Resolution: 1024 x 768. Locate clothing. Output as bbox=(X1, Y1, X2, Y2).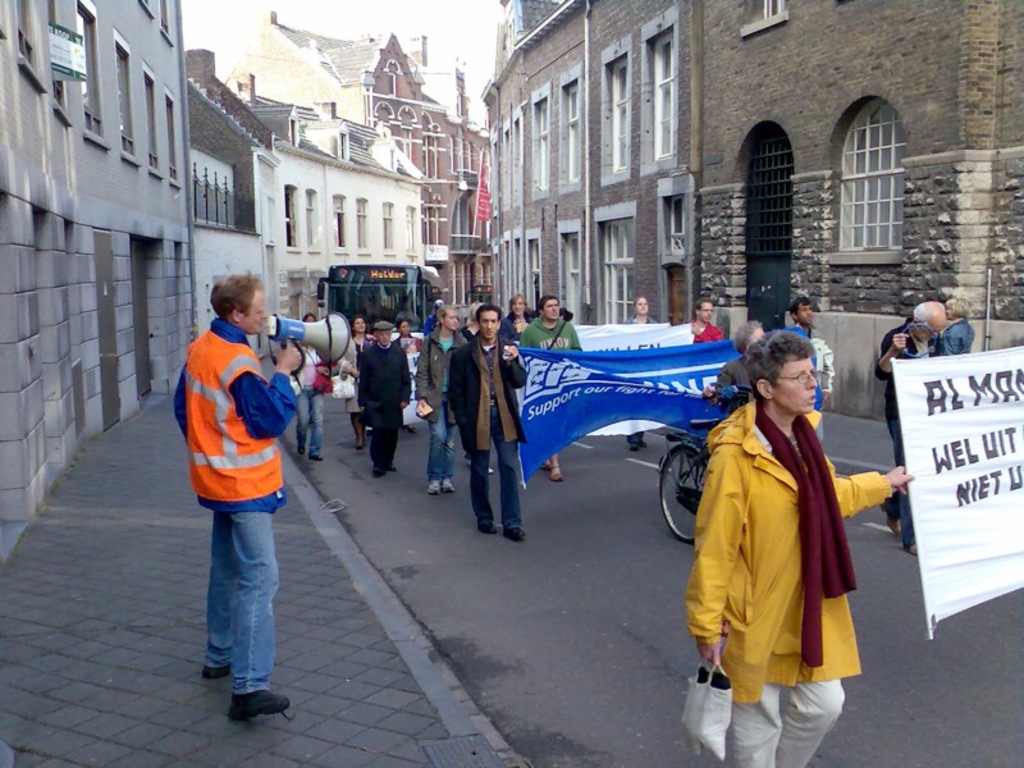
bbox=(355, 343, 408, 467).
